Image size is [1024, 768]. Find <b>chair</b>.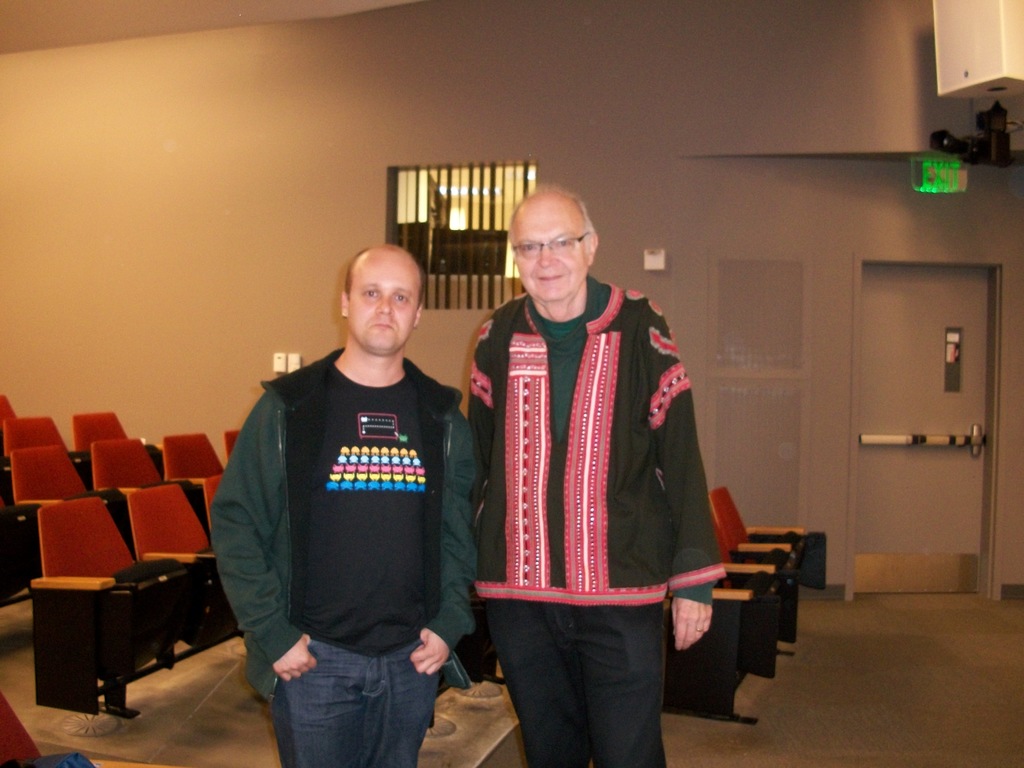
(x1=7, y1=442, x2=92, y2=590).
